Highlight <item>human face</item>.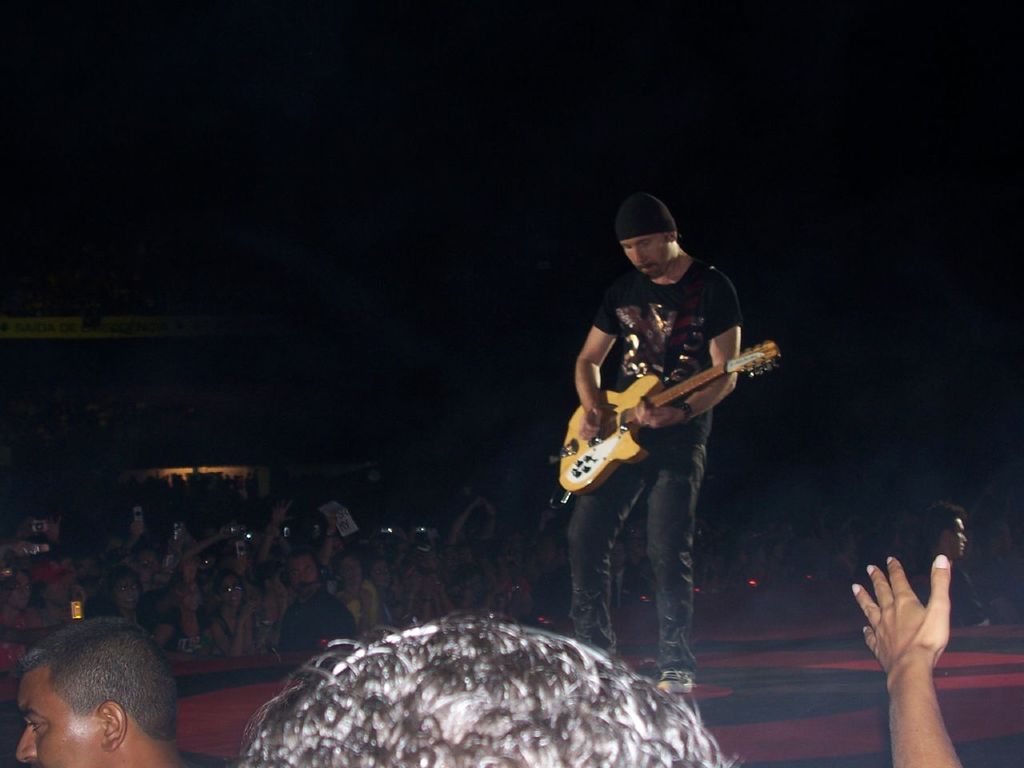
Highlighted region: BBox(219, 579, 242, 607).
